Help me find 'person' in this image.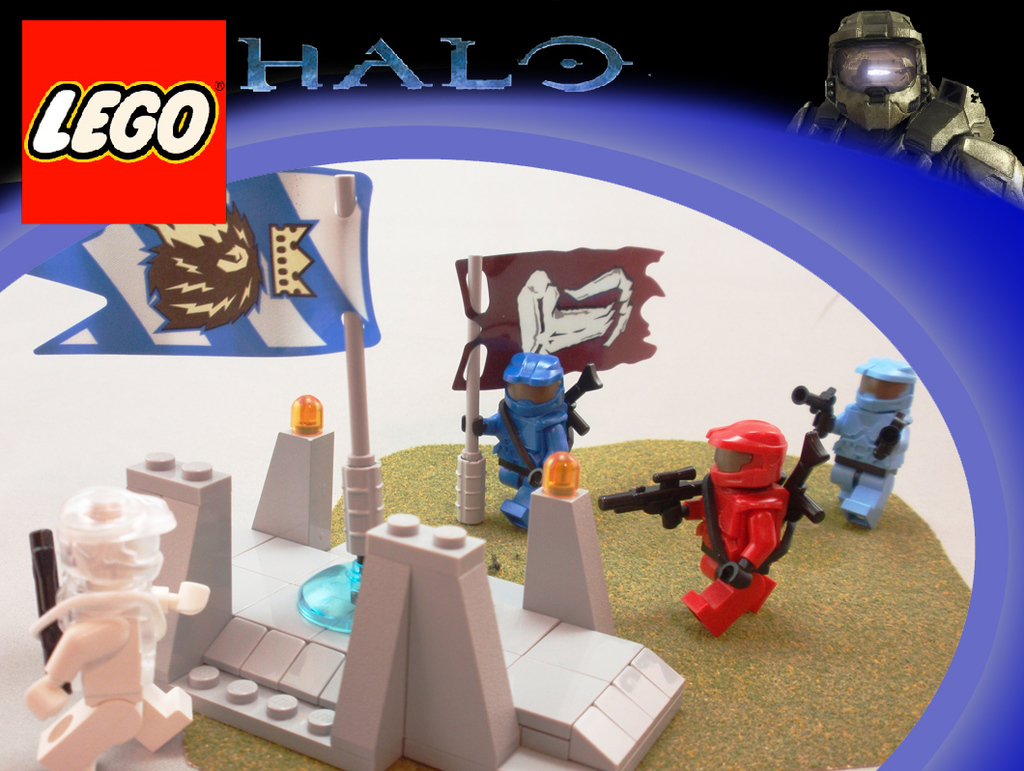
Found it: l=786, t=7, r=1023, b=209.
